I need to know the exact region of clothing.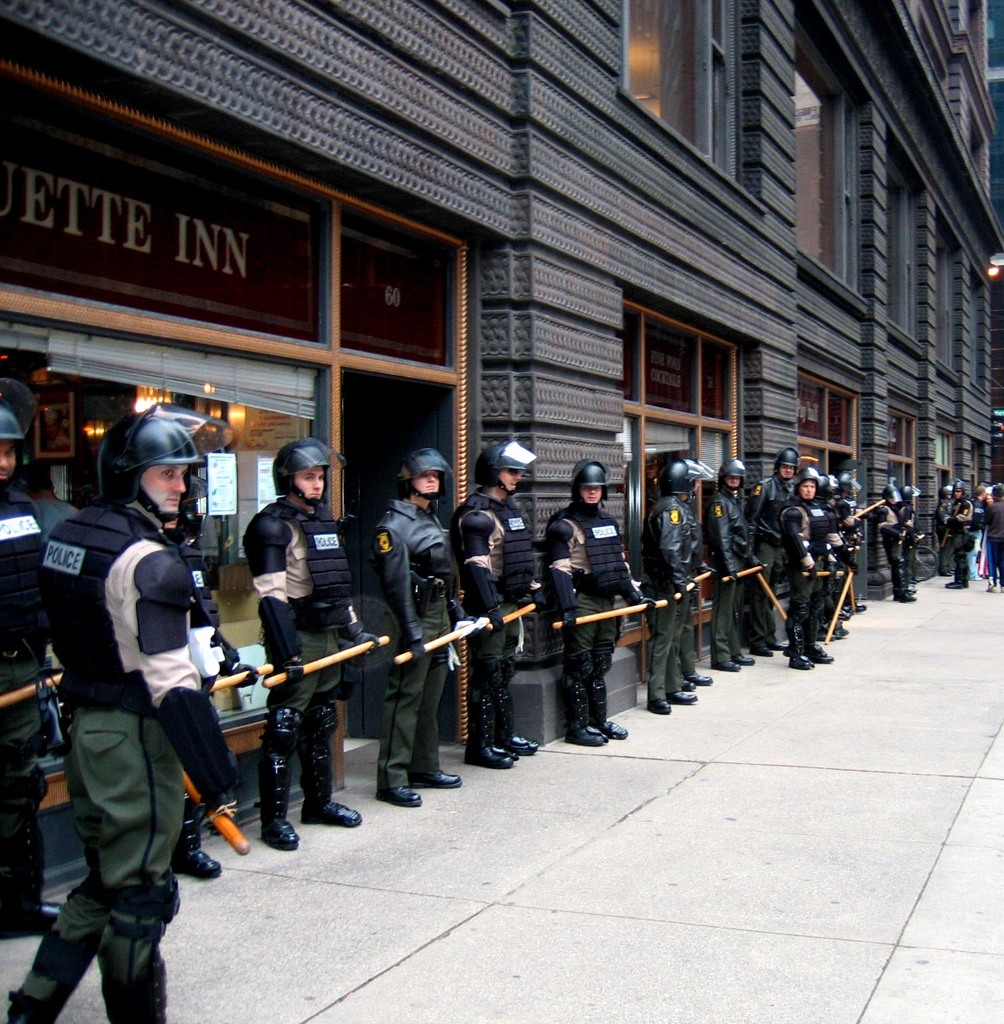
Region: x1=247 y1=484 x2=365 y2=820.
